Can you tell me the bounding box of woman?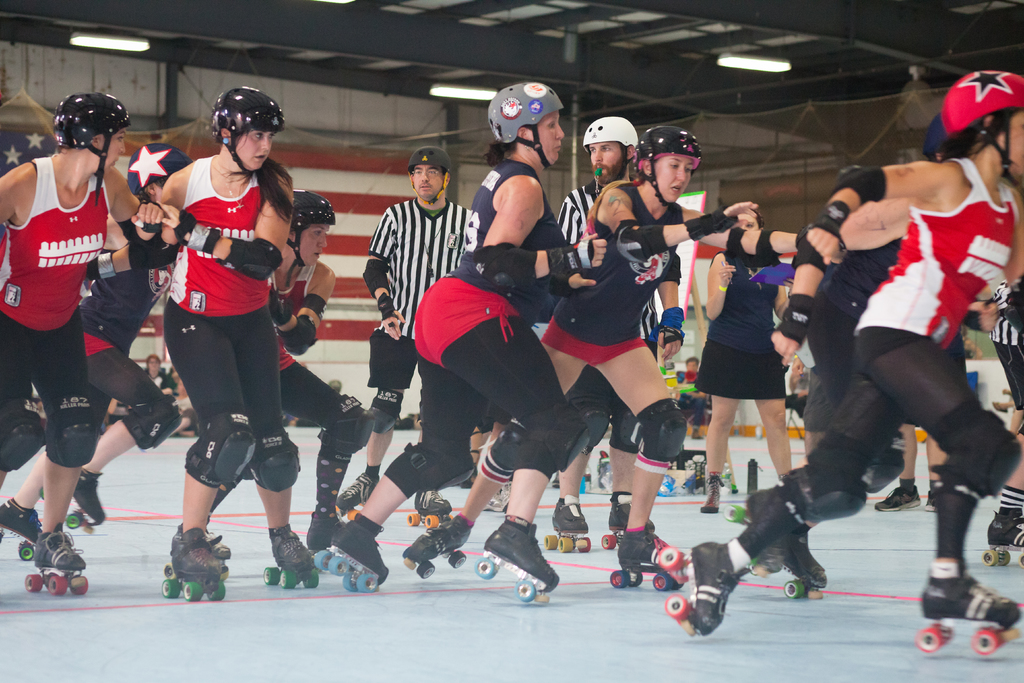
left=1, top=140, right=190, bottom=545.
